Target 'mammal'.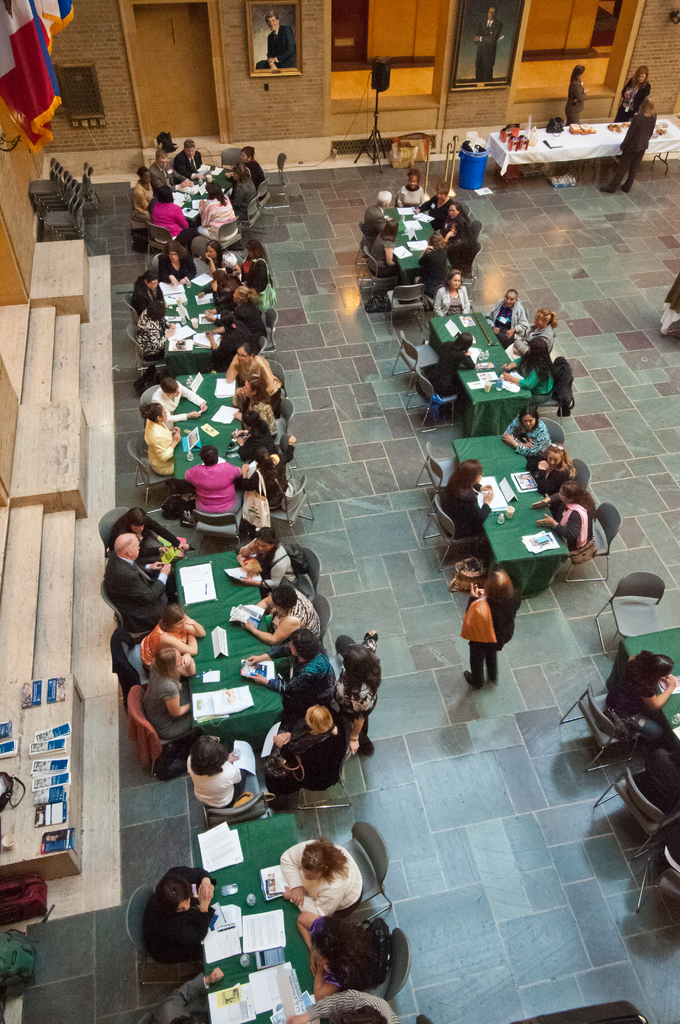
Target region: rect(156, 241, 195, 288).
